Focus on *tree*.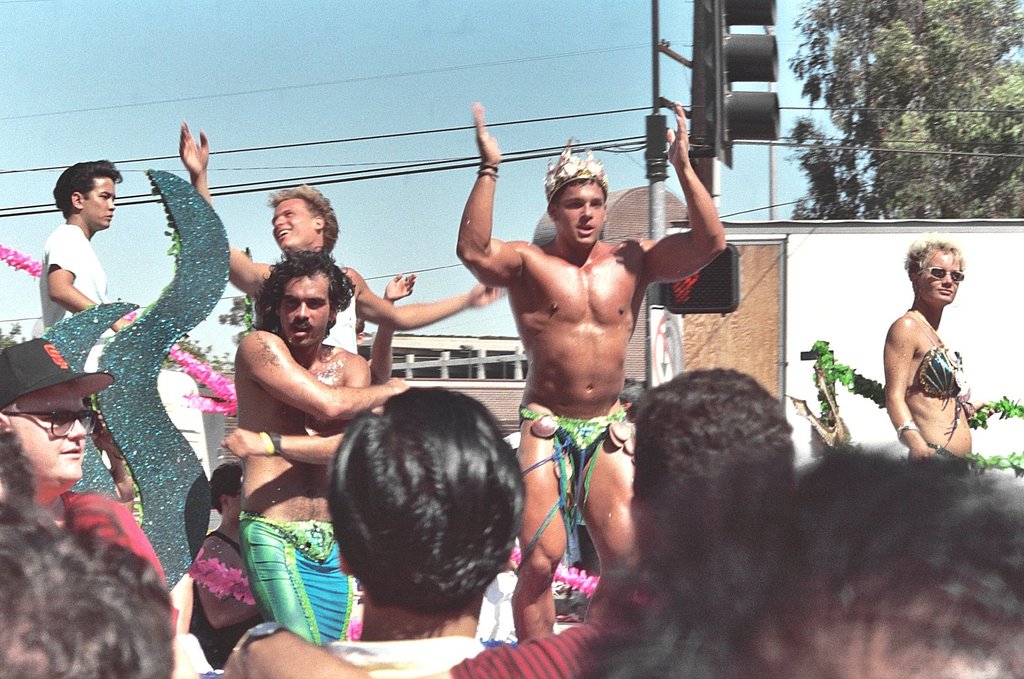
Focused at (left=221, top=280, right=264, bottom=343).
